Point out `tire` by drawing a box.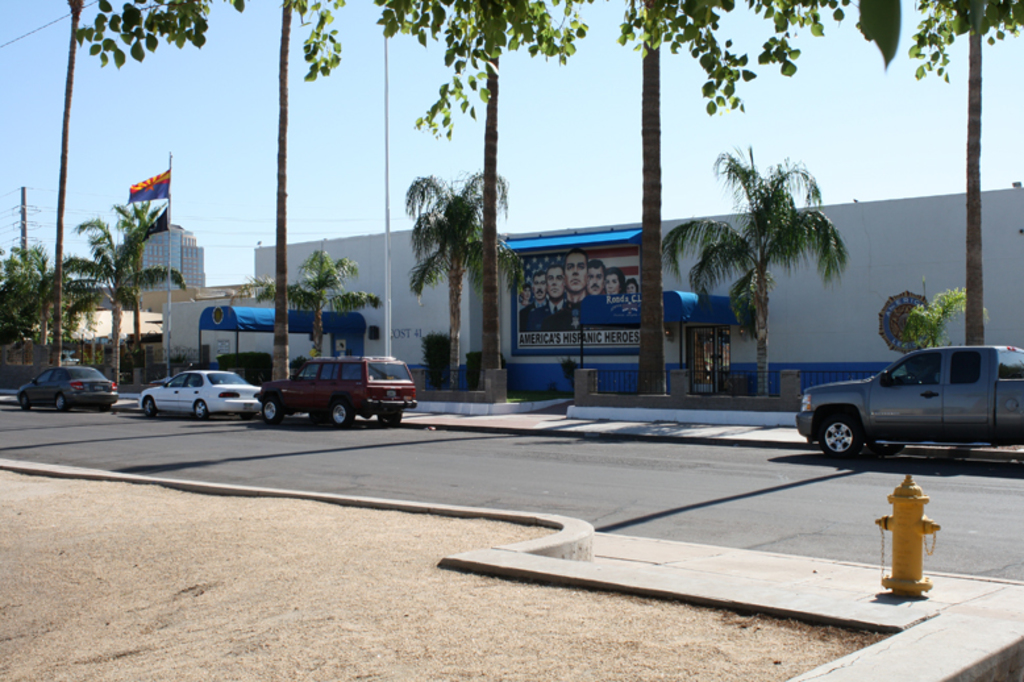
141 392 158 419.
